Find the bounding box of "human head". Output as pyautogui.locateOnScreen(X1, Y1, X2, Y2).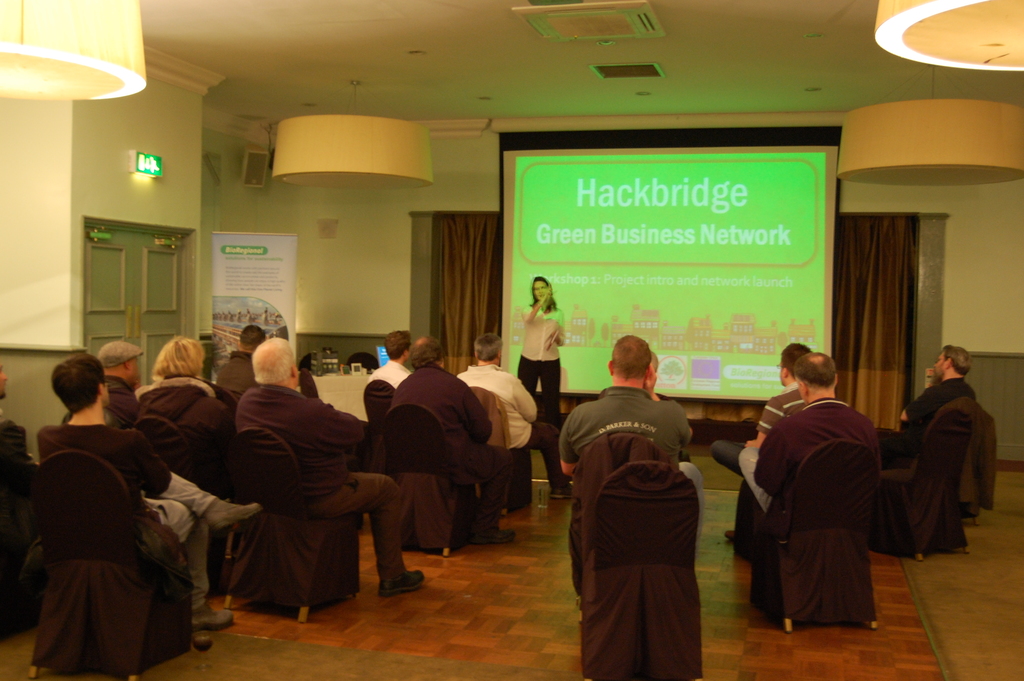
pyautogui.locateOnScreen(607, 334, 653, 387).
